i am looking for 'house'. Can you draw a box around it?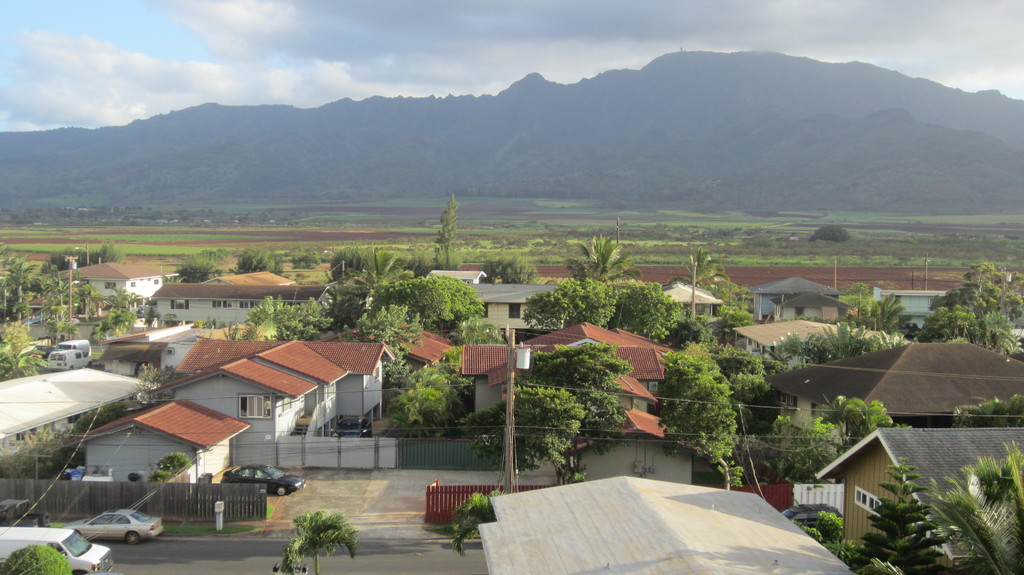
Sure, the bounding box is left=60, top=255, right=175, bottom=349.
